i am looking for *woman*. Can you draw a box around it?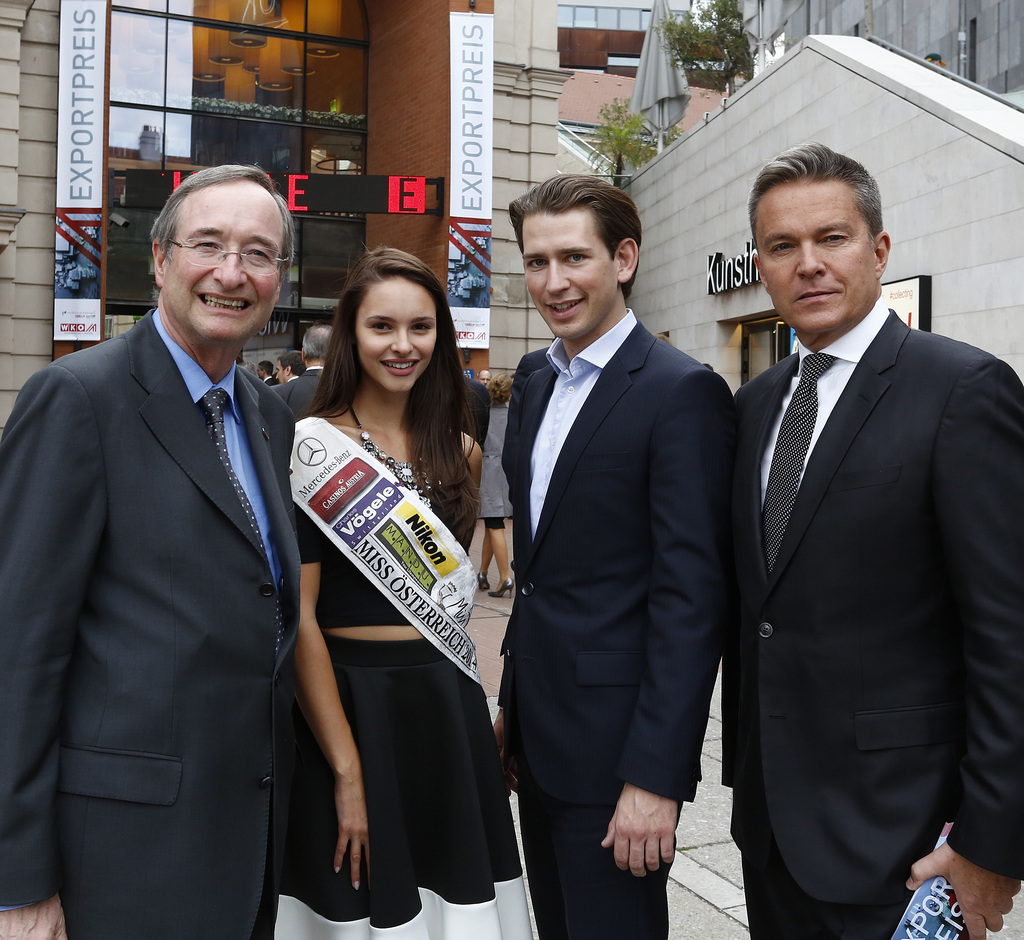
Sure, the bounding box is {"left": 279, "top": 247, "right": 503, "bottom": 939}.
